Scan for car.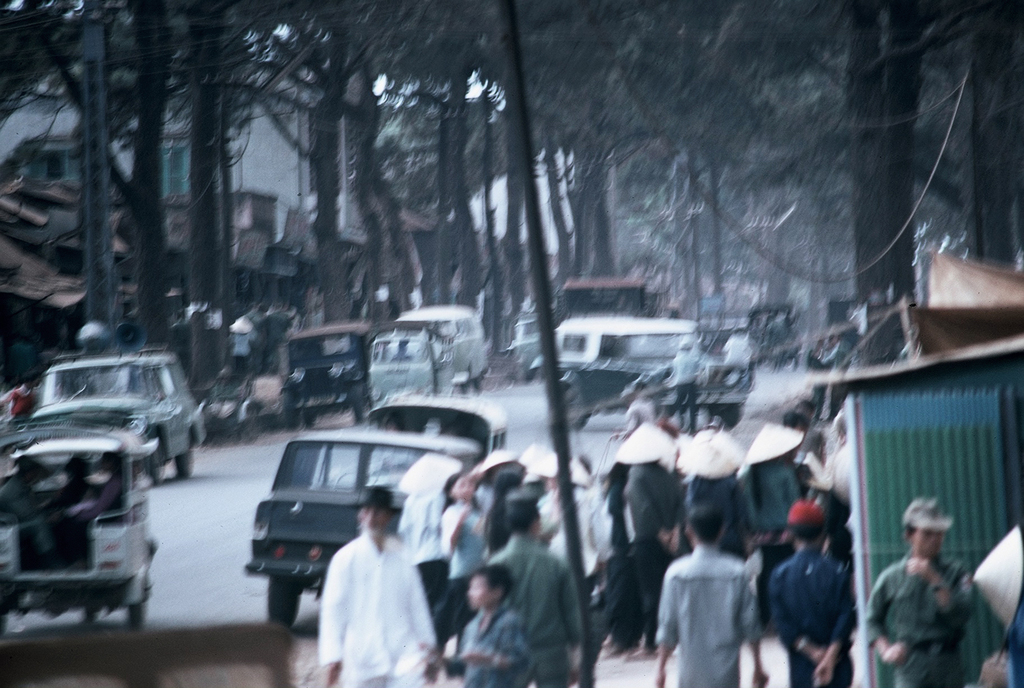
Scan result: {"left": 20, "top": 352, "right": 200, "bottom": 493}.
